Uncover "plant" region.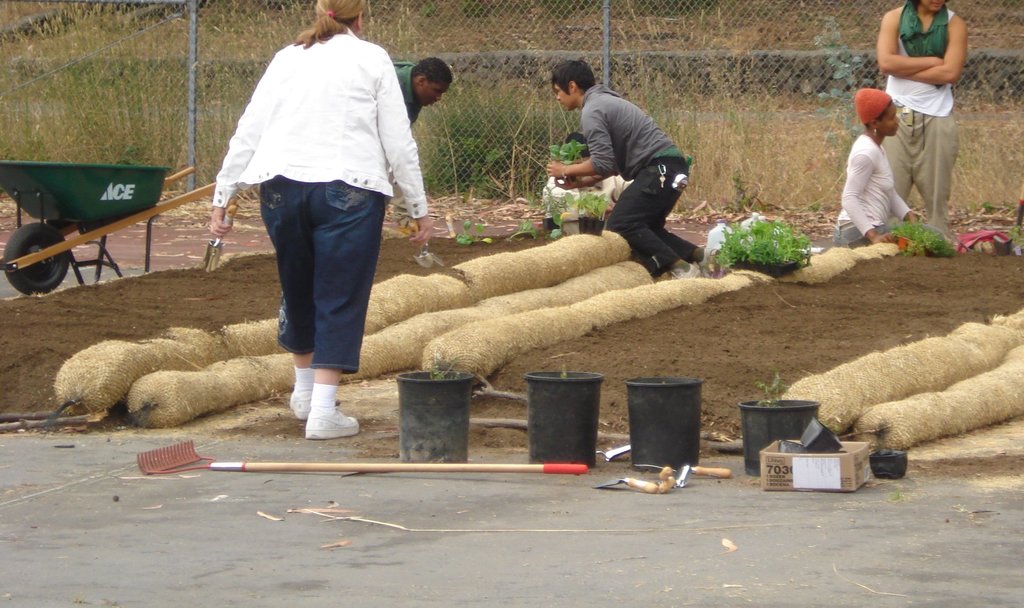
Uncovered: region(1009, 223, 1023, 245).
